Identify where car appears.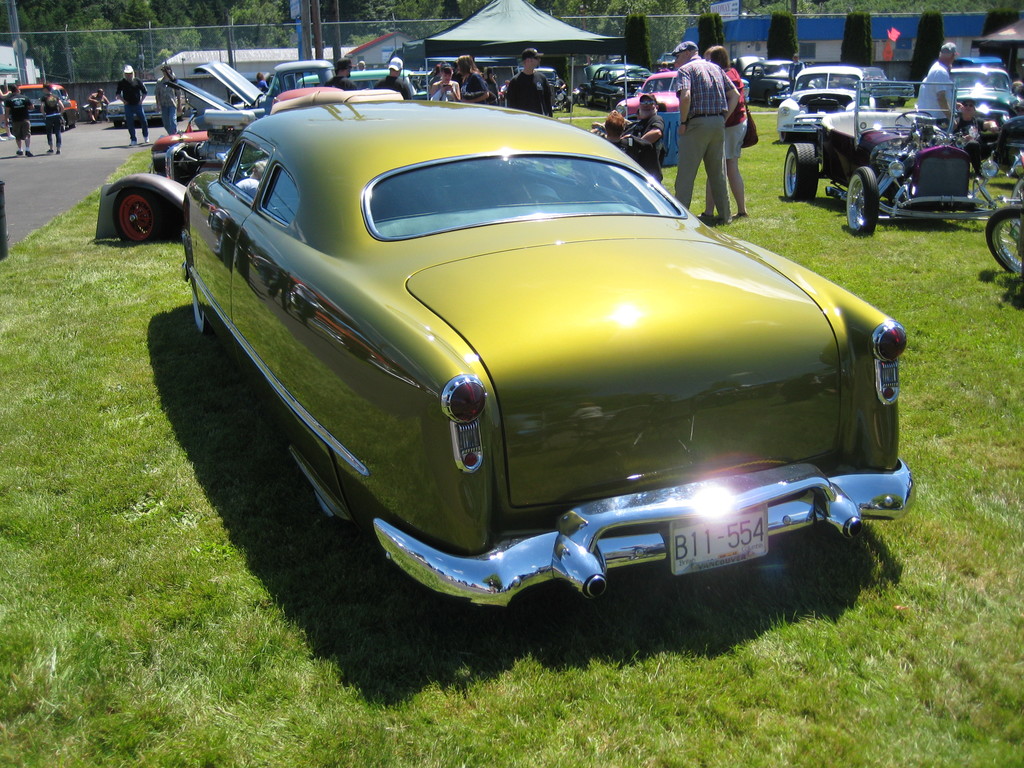
Appears at 784,81,1023,234.
